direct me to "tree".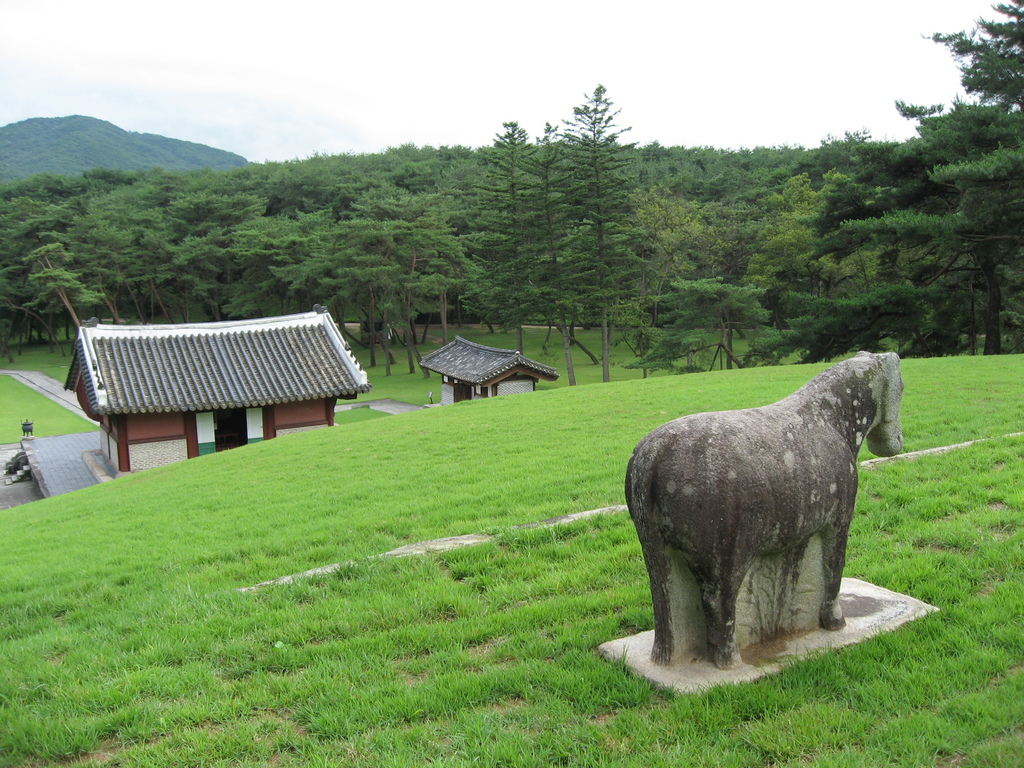
Direction: <box>319,152,364,227</box>.
